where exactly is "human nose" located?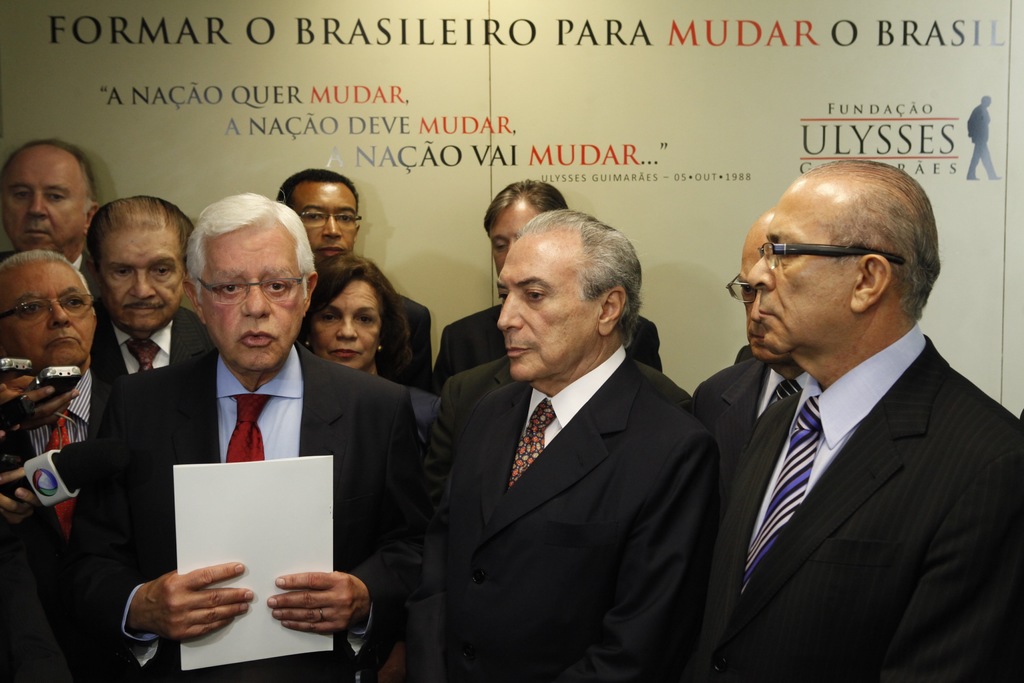
Its bounding box is detection(510, 238, 514, 247).
